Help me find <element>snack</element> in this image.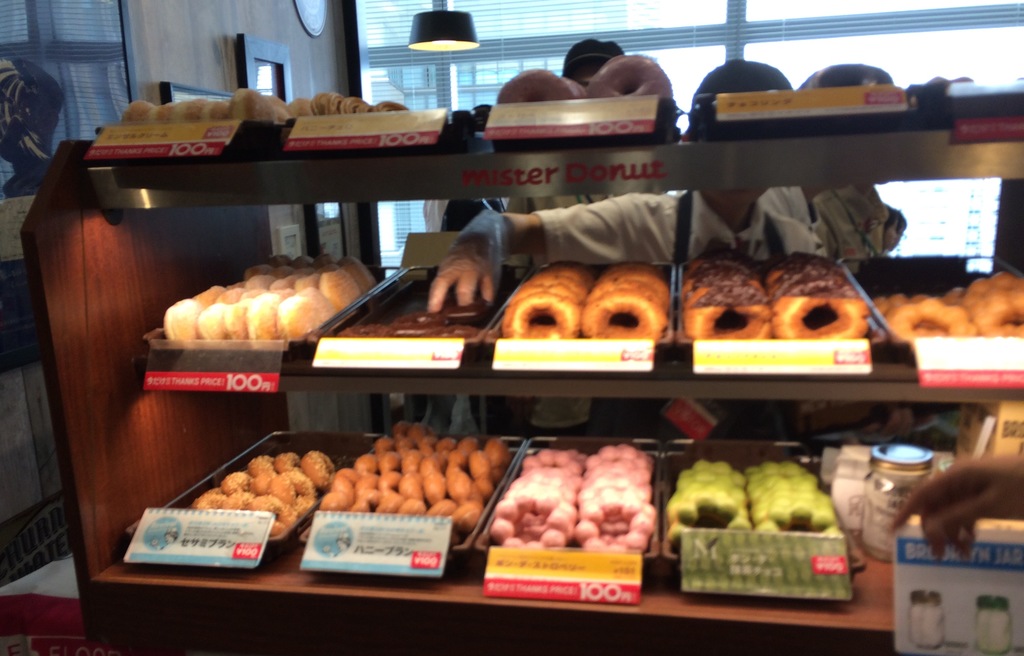
Found it: <bbox>173, 253, 378, 346</bbox>.
